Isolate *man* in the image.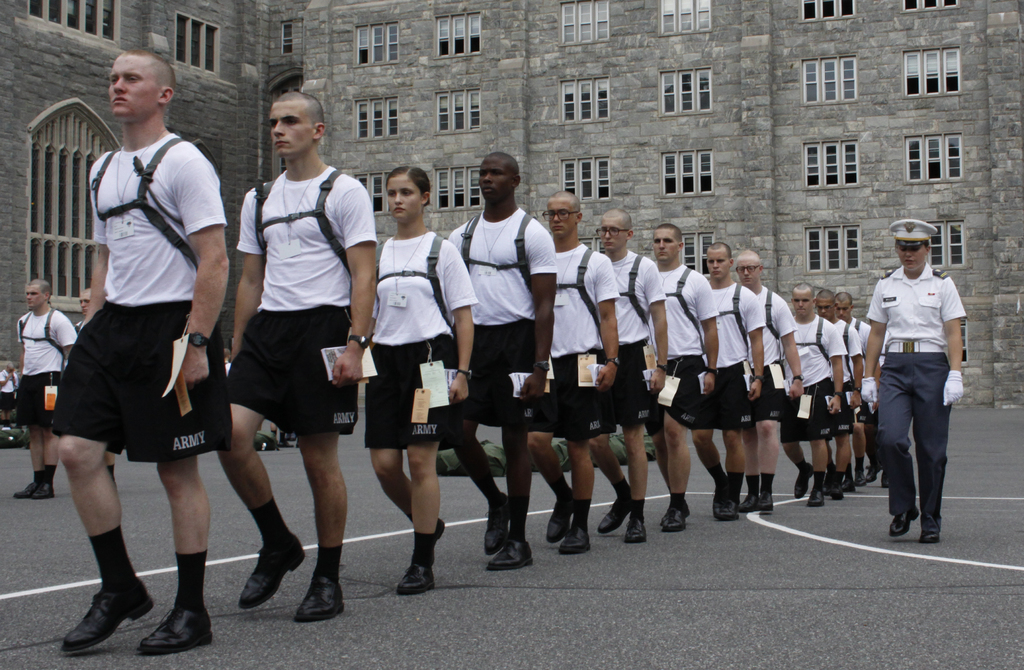
Isolated region: [x1=780, y1=285, x2=850, y2=508].
